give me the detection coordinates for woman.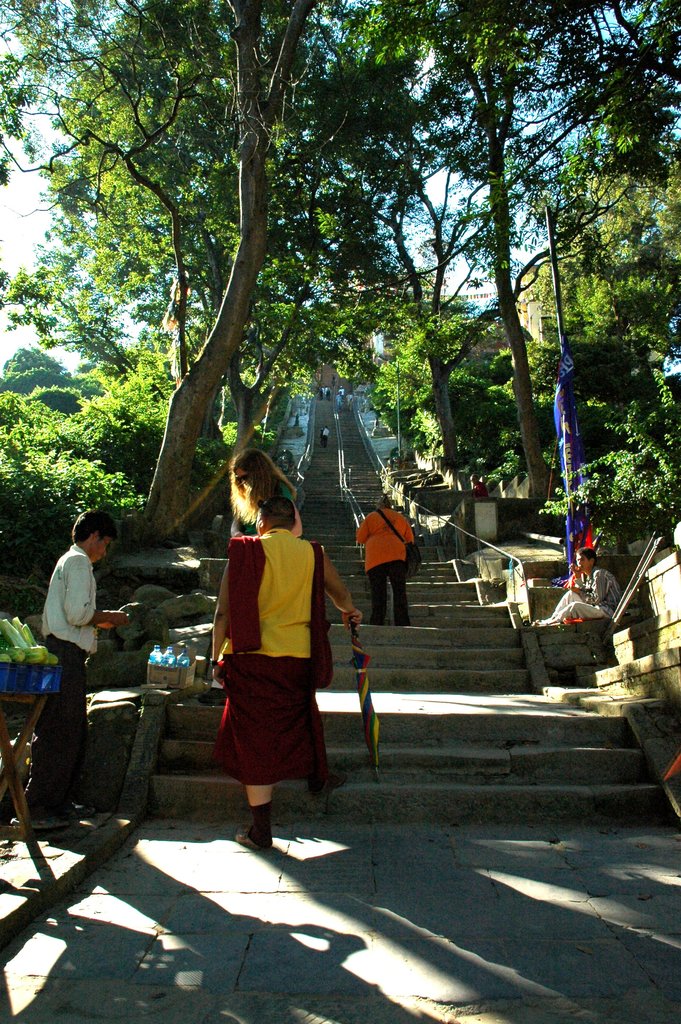
Rect(233, 445, 302, 534).
